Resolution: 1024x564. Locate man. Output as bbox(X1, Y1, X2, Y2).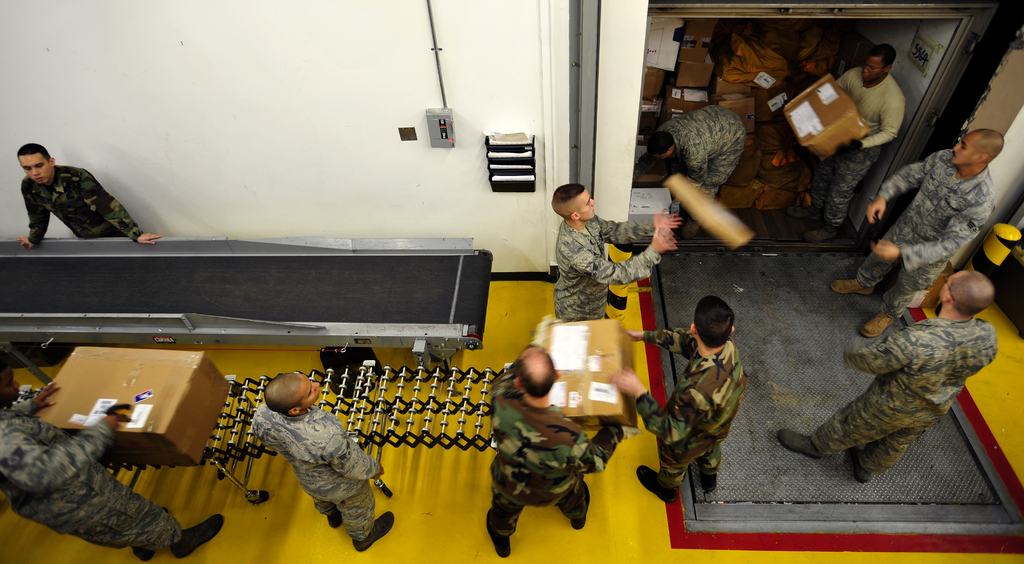
bbox(483, 341, 626, 561).
